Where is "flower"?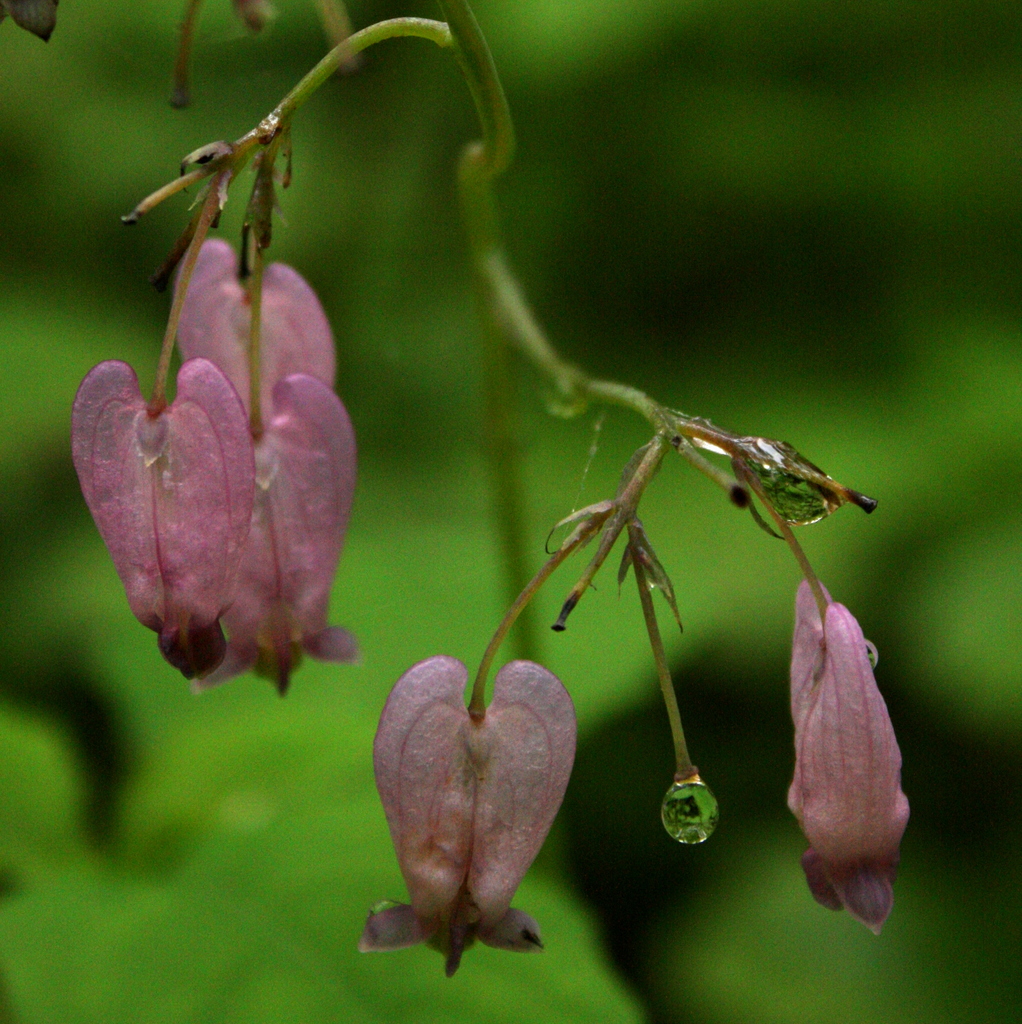
<box>192,373,371,698</box>.
